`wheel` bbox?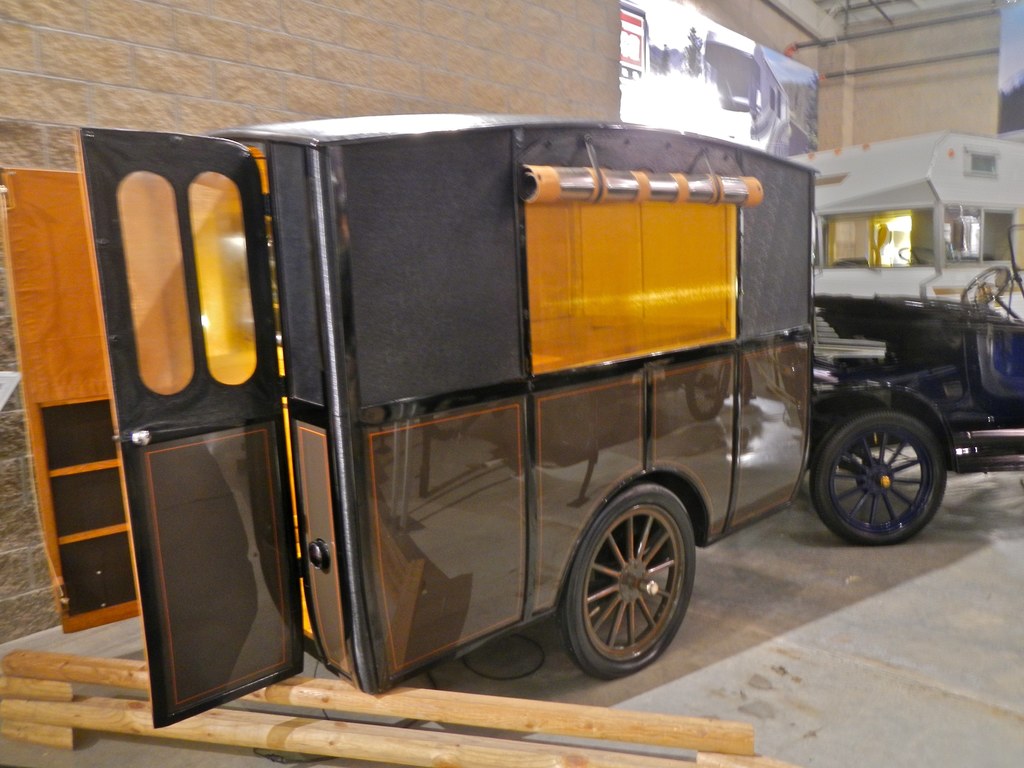
x1=562 y1=479 x2=703 y2=677
